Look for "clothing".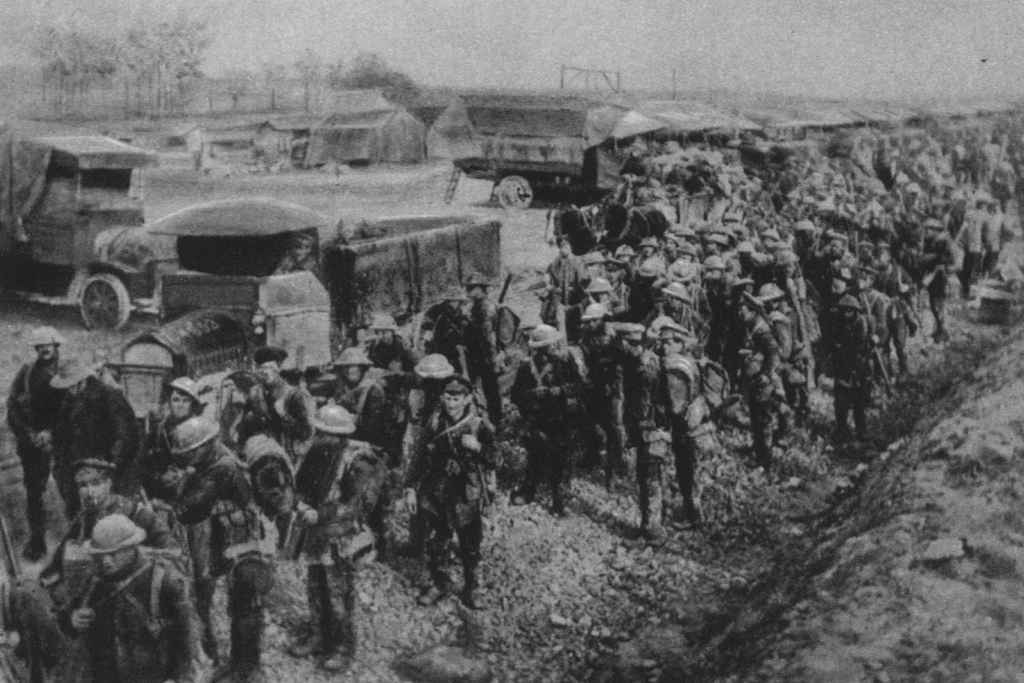
Found: [338, 378, 385, 443].
